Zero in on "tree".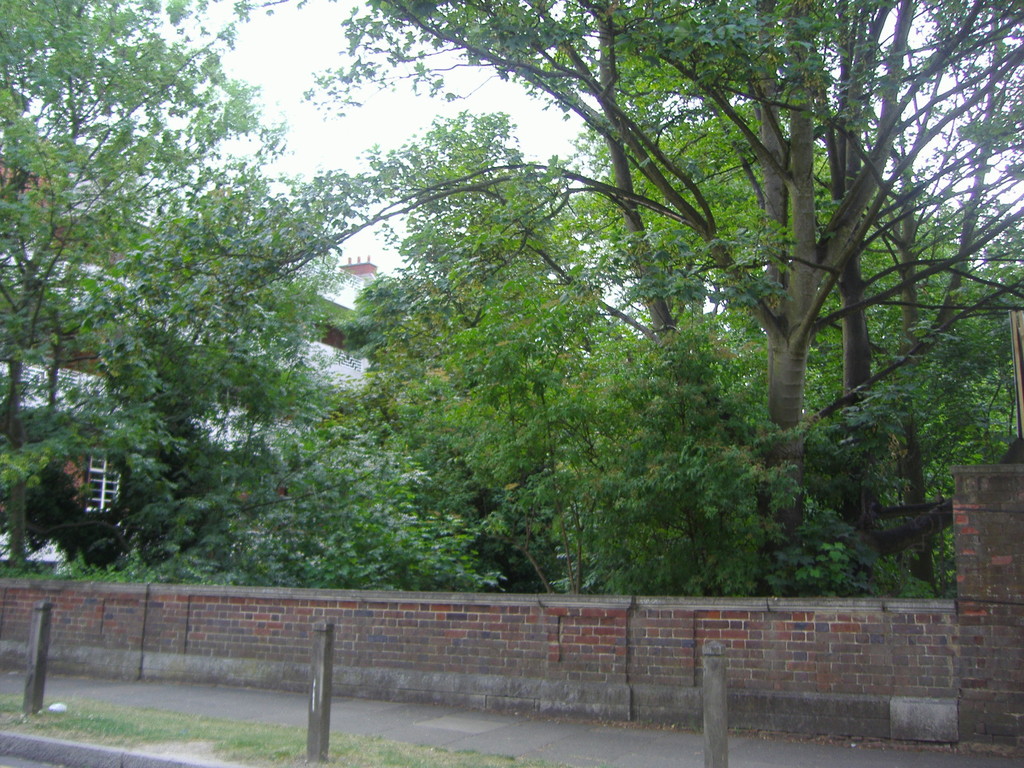
Zeroed in: left=0, top=0, right=1023, bottom=605.
